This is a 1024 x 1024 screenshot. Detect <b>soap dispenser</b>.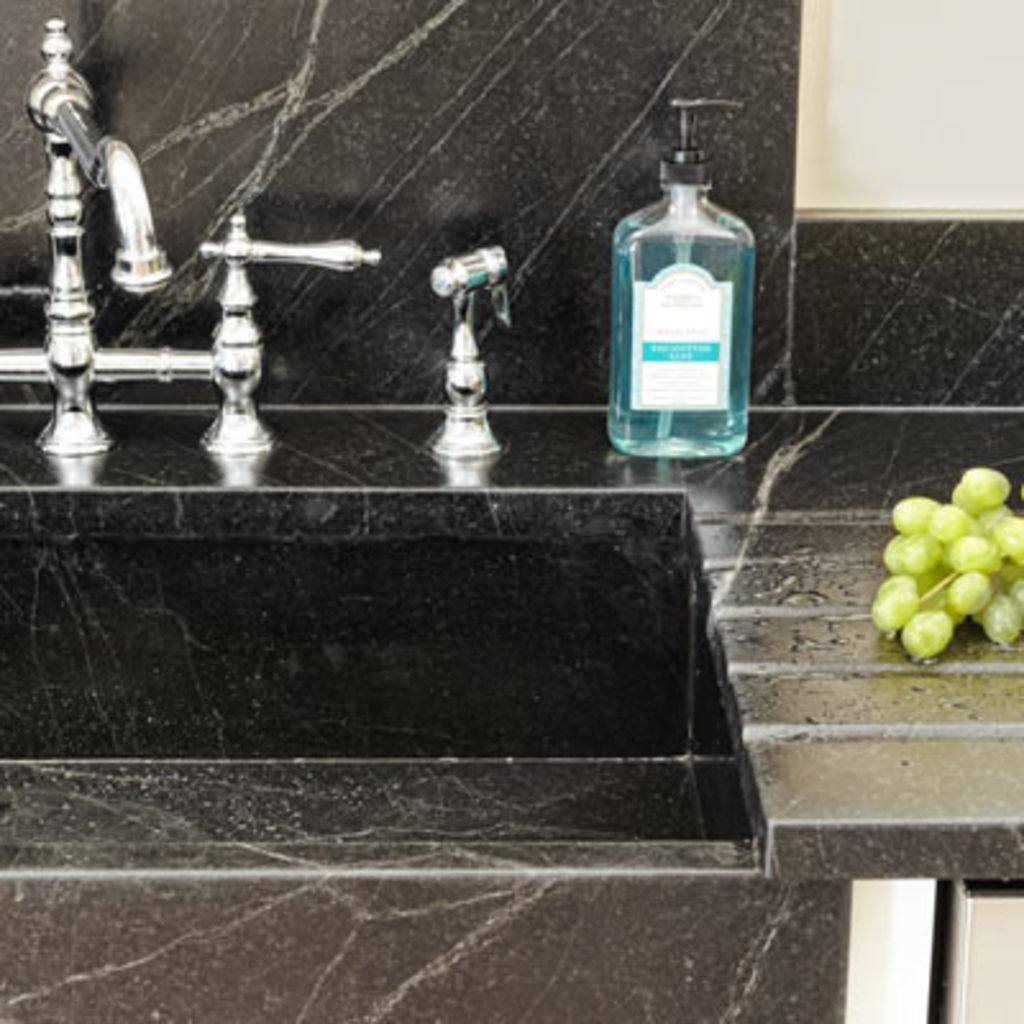
box=[609, 97, 755, 458].
